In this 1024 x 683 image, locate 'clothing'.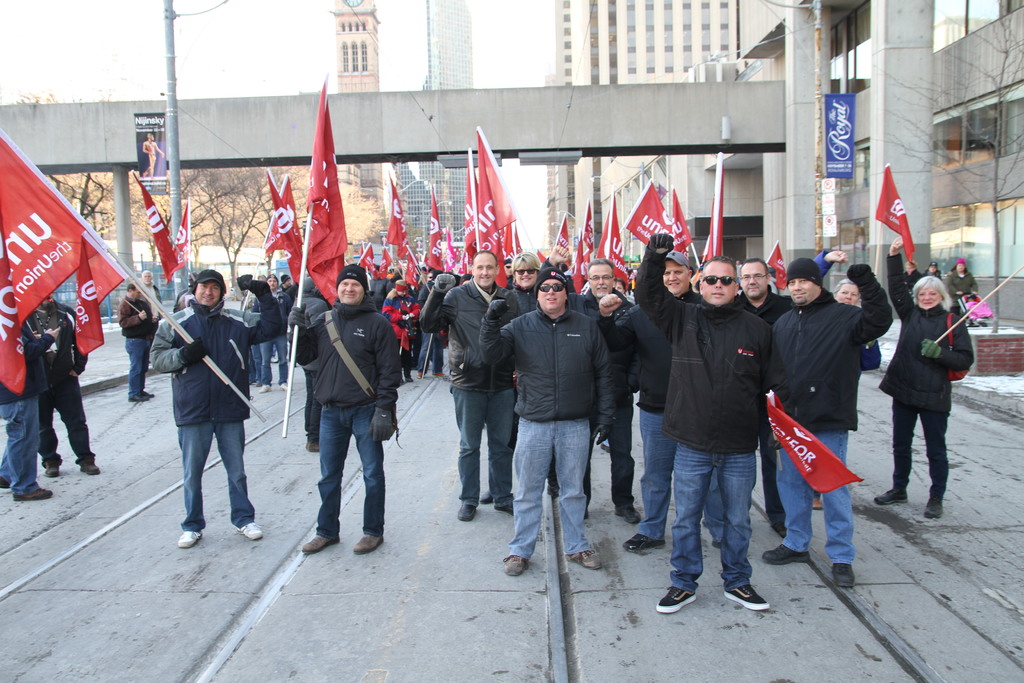
Bounding box: (left=877, top=261, right=970, bottom=499).
